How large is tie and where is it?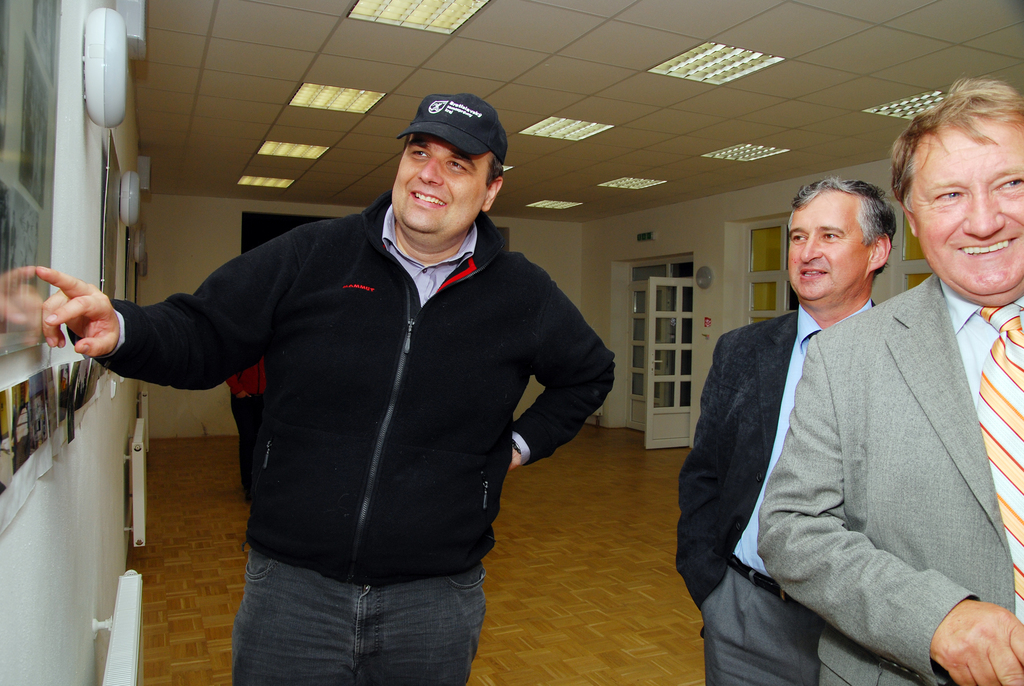
Bounding box: <region>977, 302, 1023, 620</region>.
